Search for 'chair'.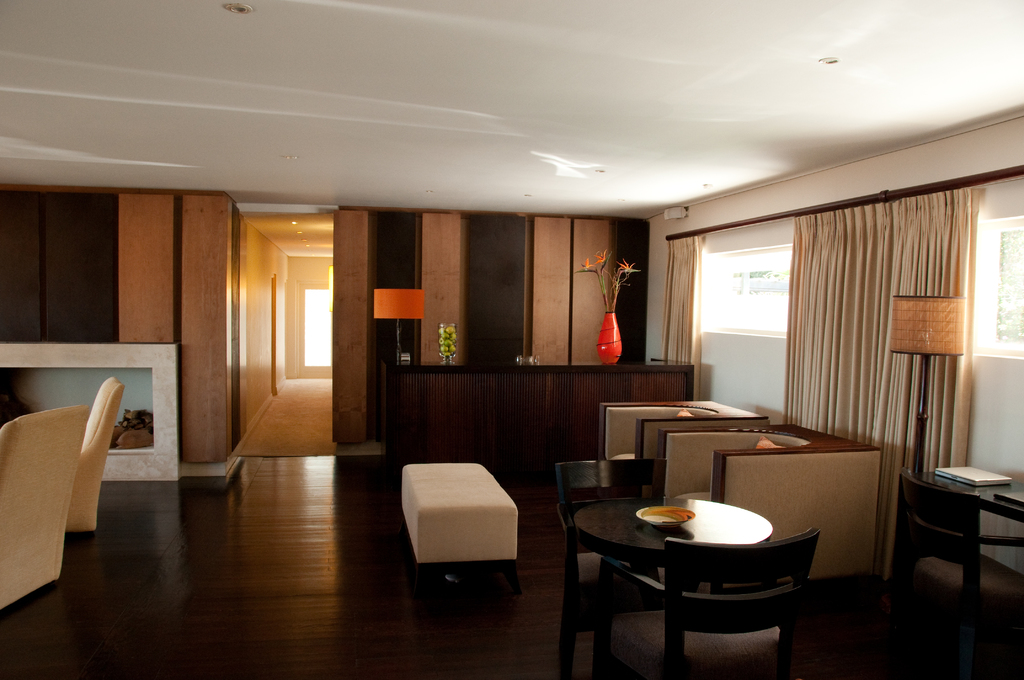
Found at bbox=[556, 462, 666, 673].
